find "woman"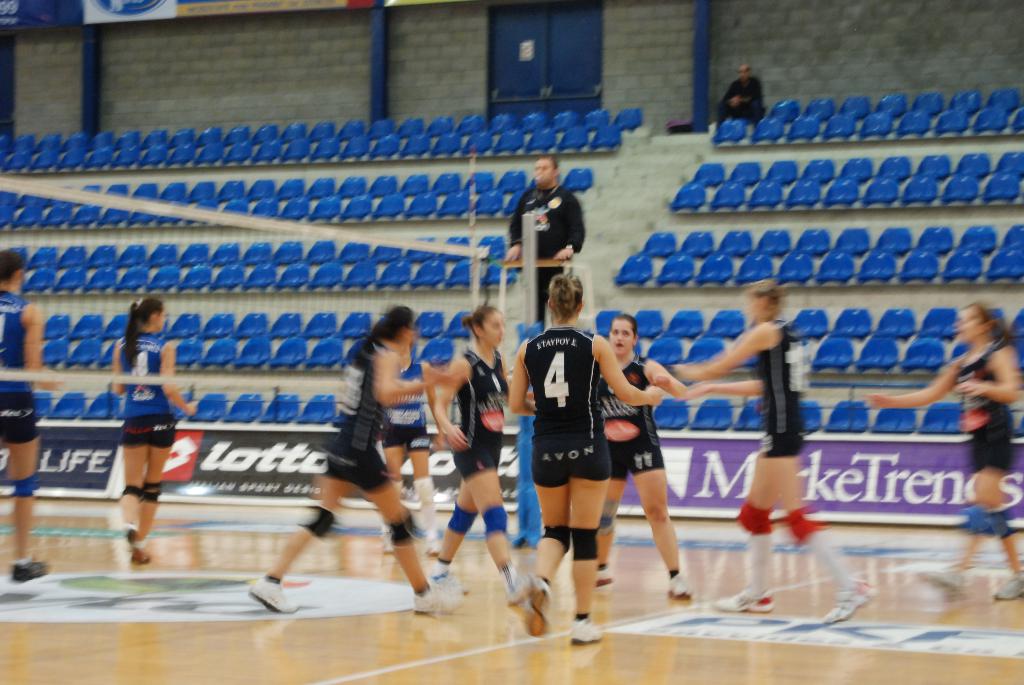
867, 303, 1023, 607
